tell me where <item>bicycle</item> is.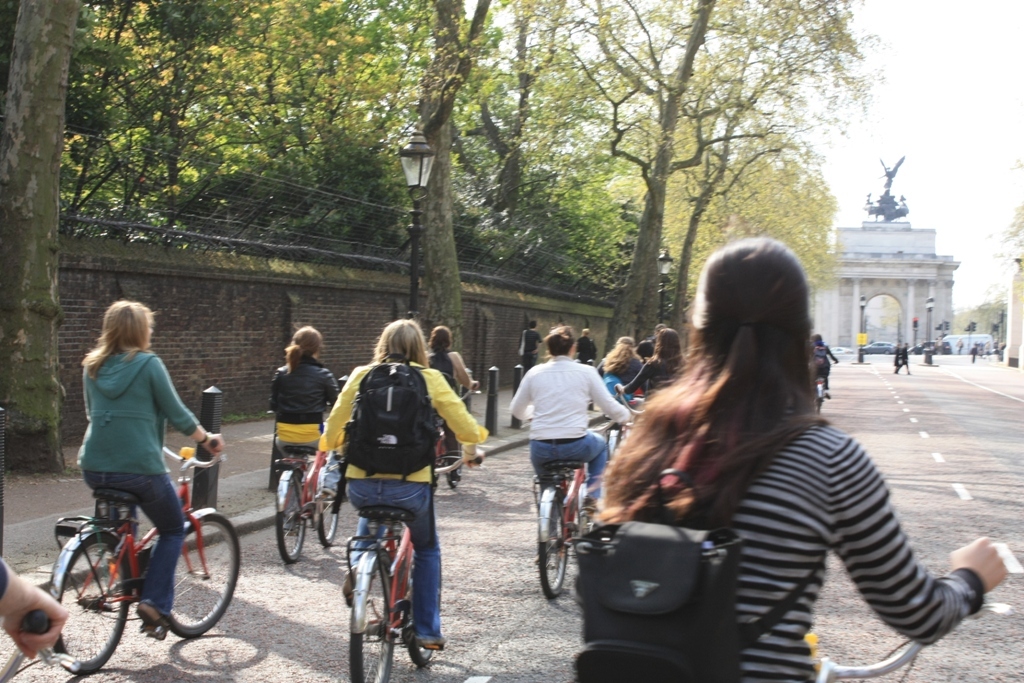
<item>bicycle</item> is at {"x1": 809, "y1": 570, "x2": 1000, "y2": 682}.
